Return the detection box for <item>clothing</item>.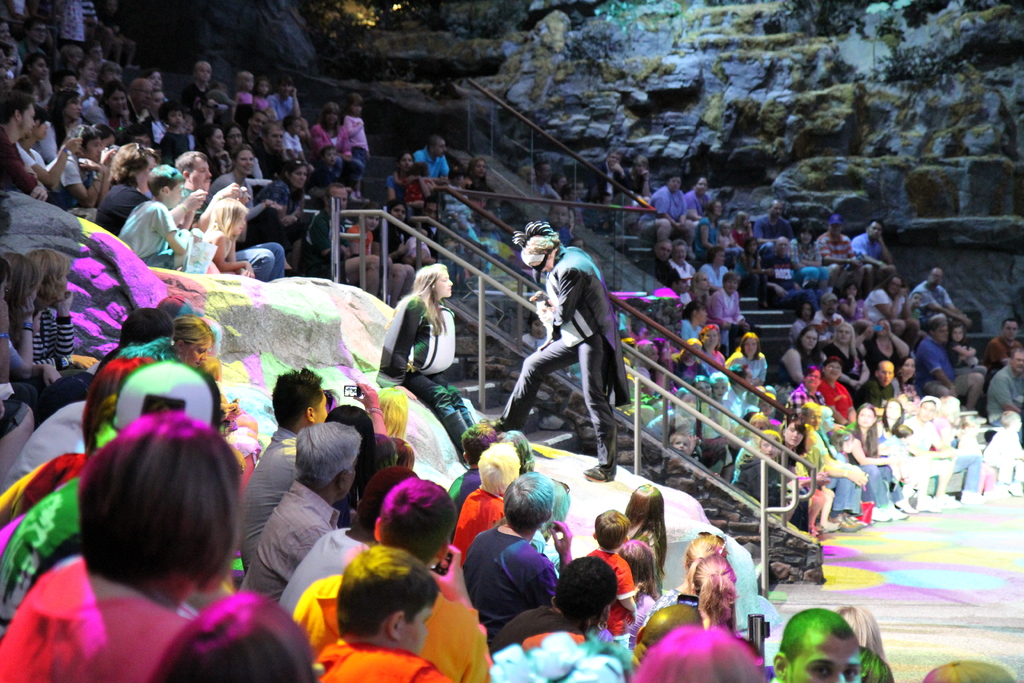
(700,261,729,283).
